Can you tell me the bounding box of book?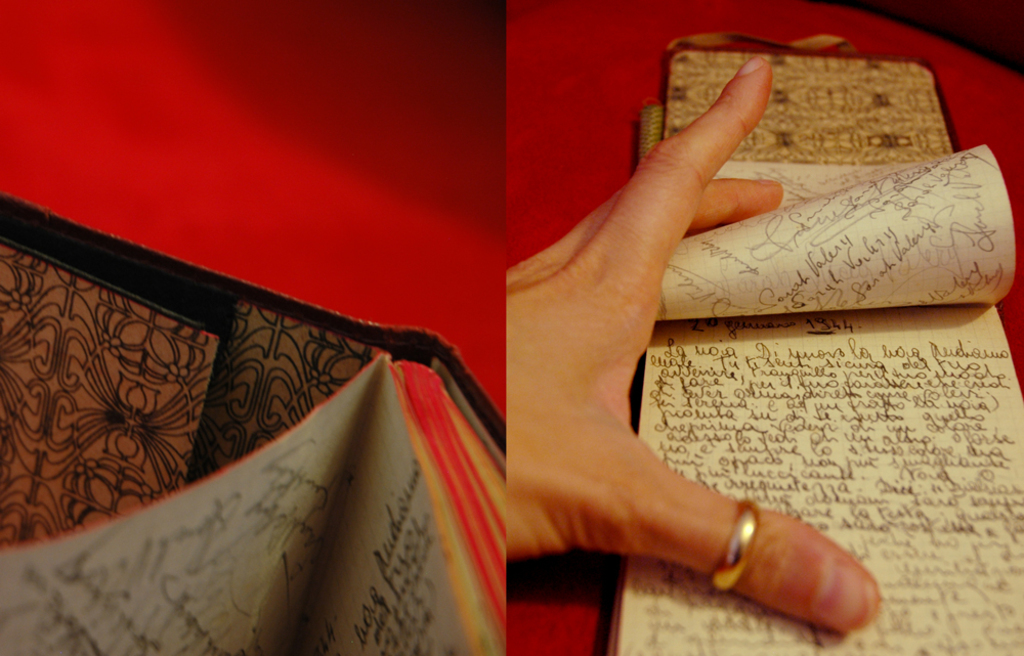
[left=575, top=44, right=1023, bottom=655].
